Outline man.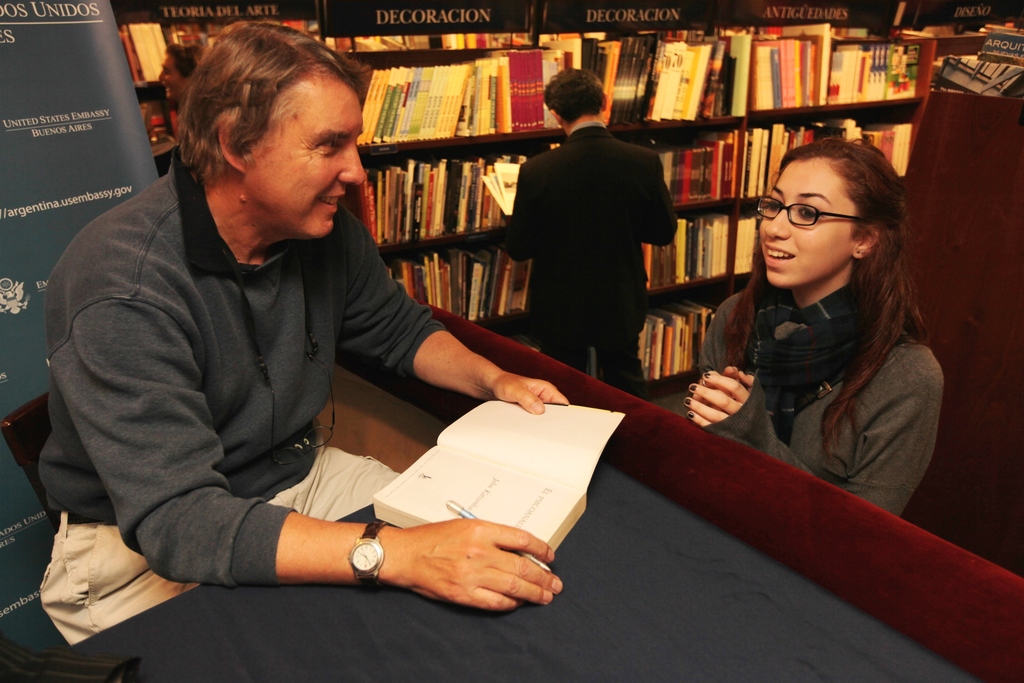
Outline: rect(492, 69, 683, 402).
